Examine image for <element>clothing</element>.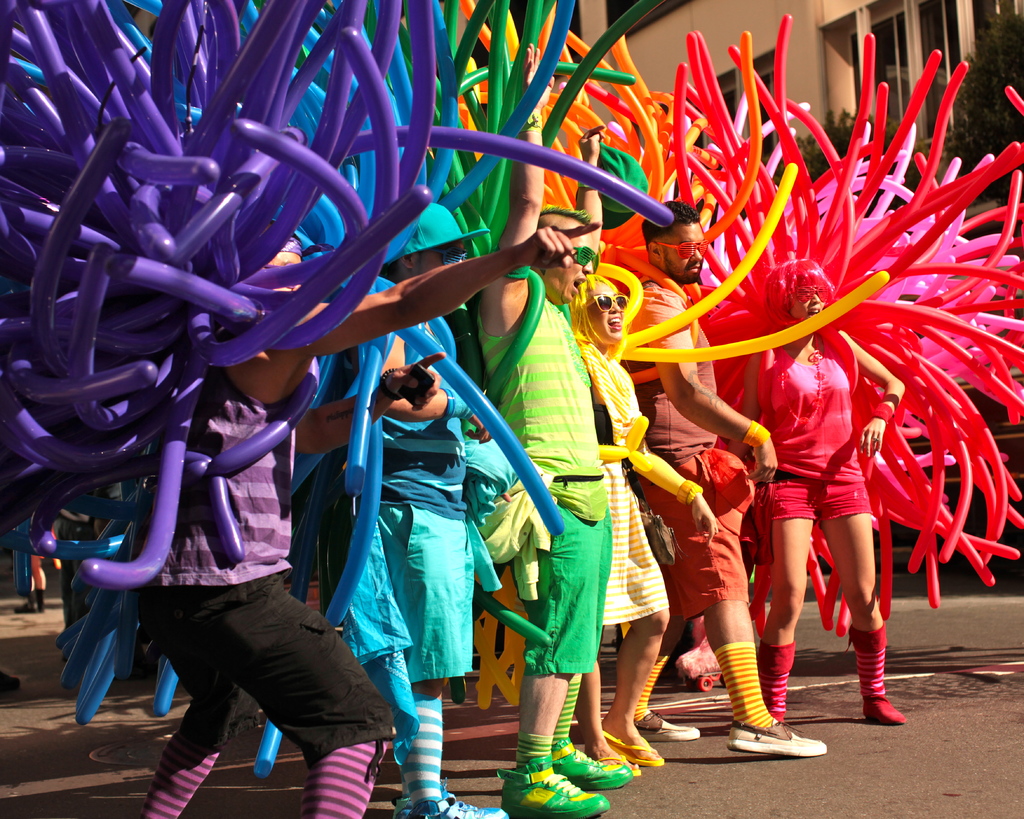
Examination result: (613, 277, 751, 625).
